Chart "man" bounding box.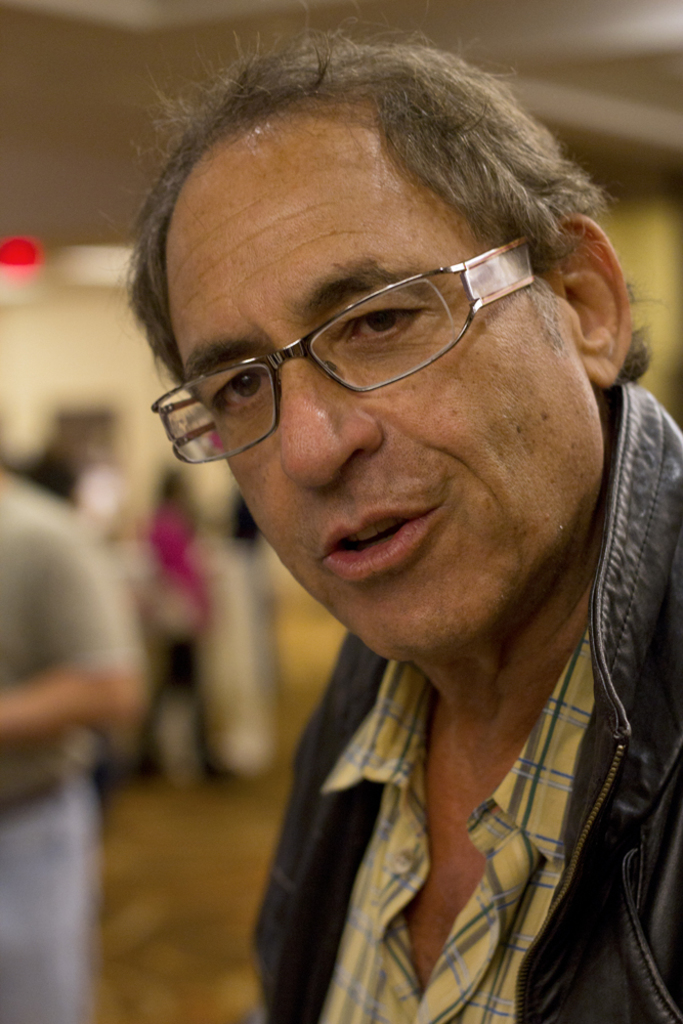
Charted: (97, 27, 682, 1019).
